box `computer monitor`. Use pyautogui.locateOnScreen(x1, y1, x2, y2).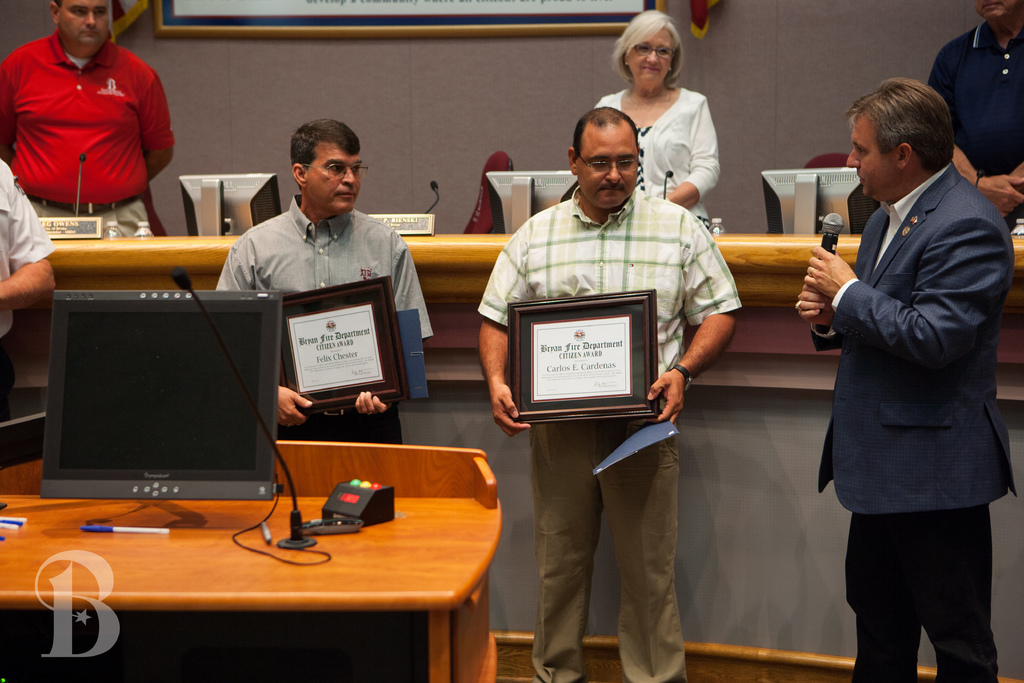
pyautogui.locateOnScreen(483, 170, 573, 236).
